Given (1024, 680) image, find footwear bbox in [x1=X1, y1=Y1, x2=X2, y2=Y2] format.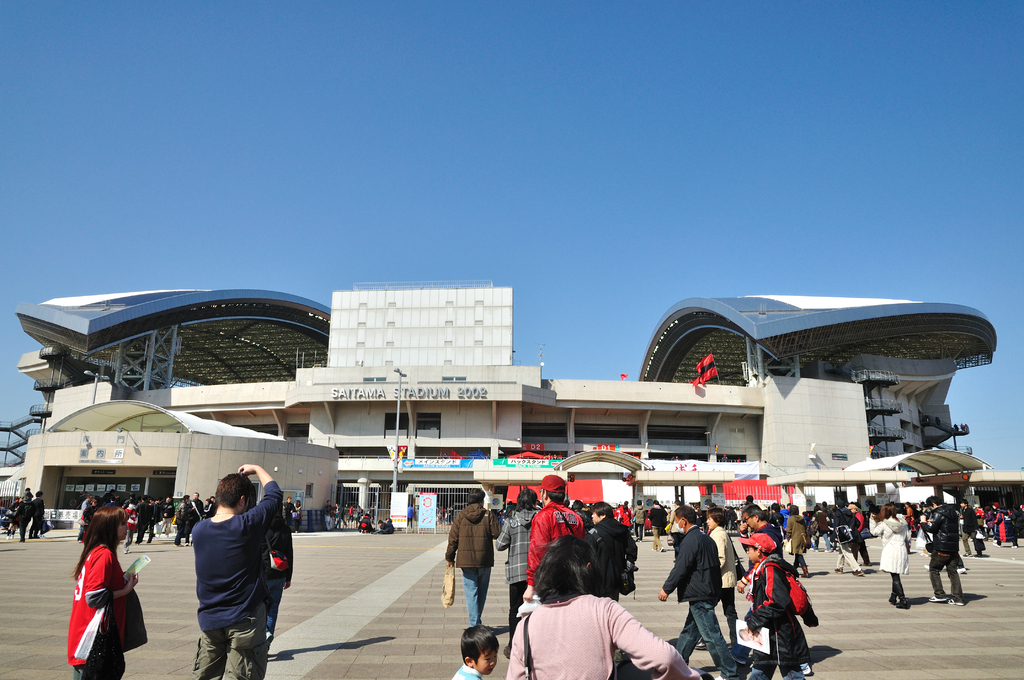
[x1=184, y1=542, x2=190, y2=547].
